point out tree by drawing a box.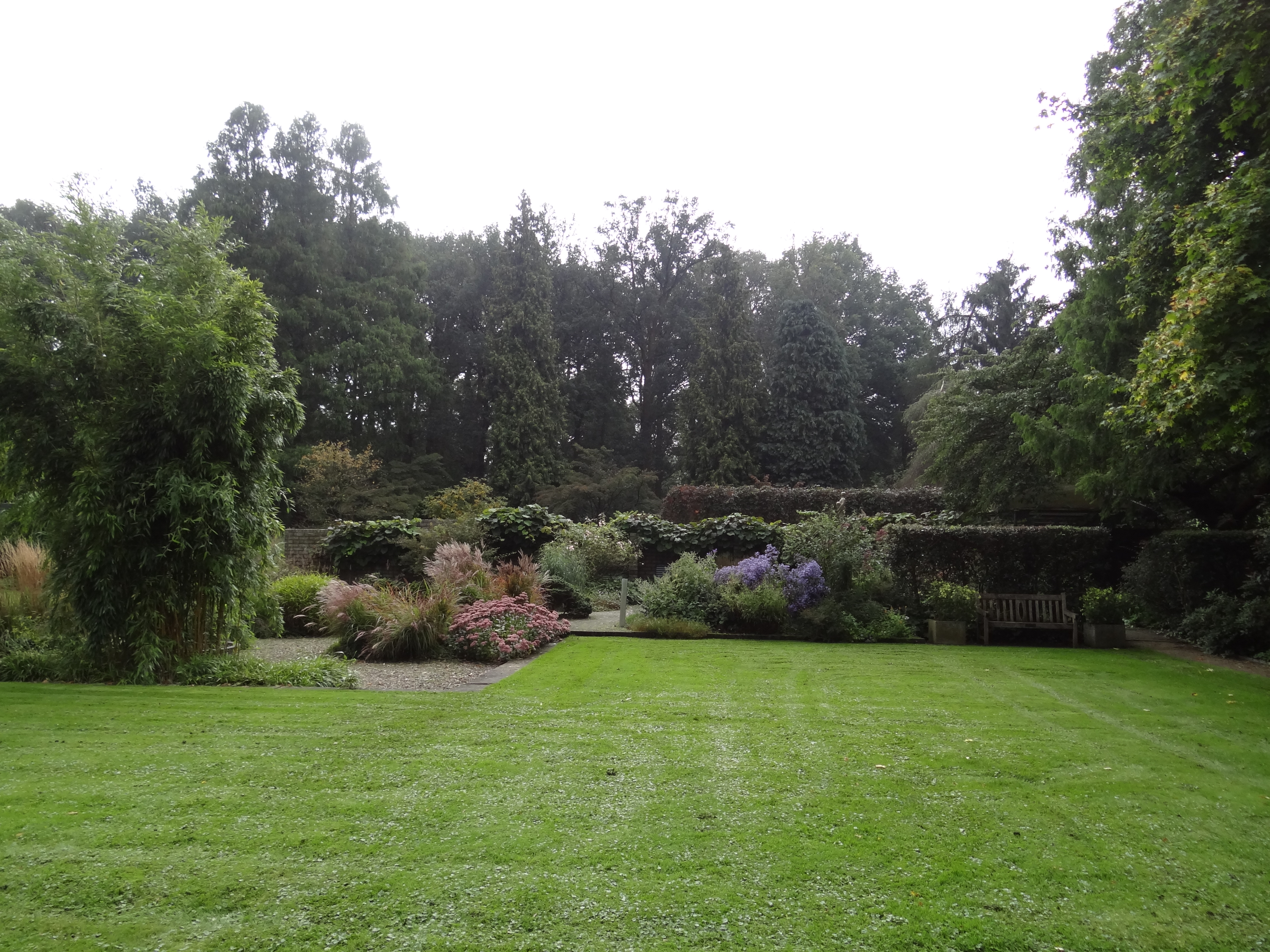
(133,138,156,156).
